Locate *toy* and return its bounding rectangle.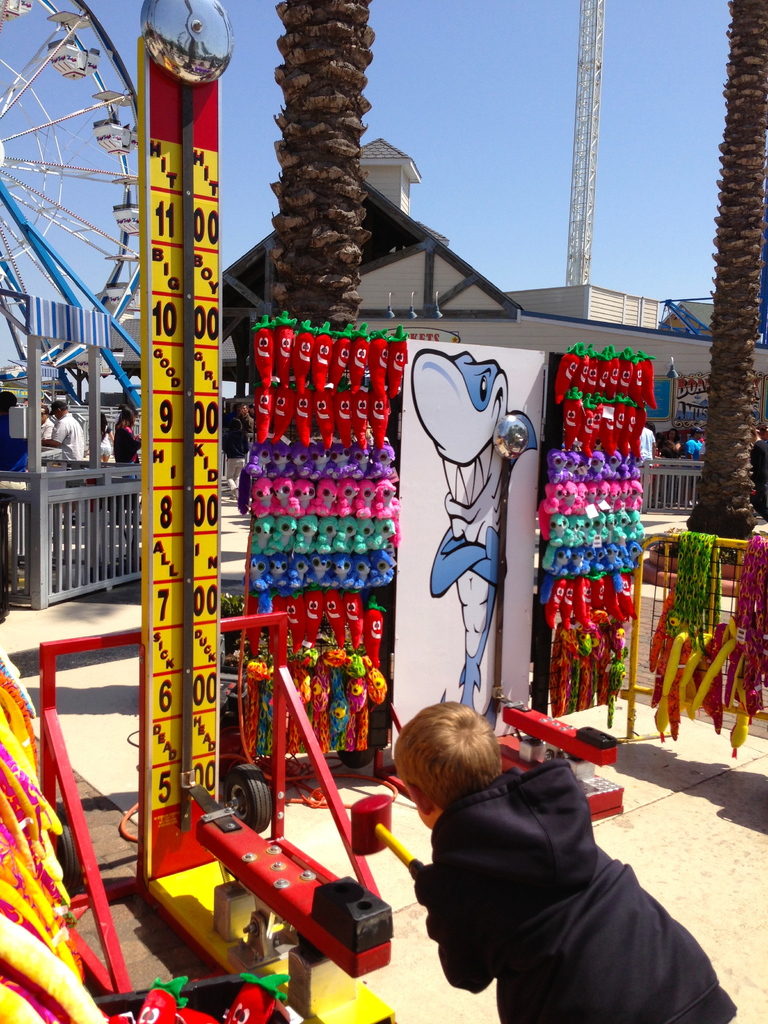
{"left": 367, "top": 333, "right": 387, "bottom": 404}.
